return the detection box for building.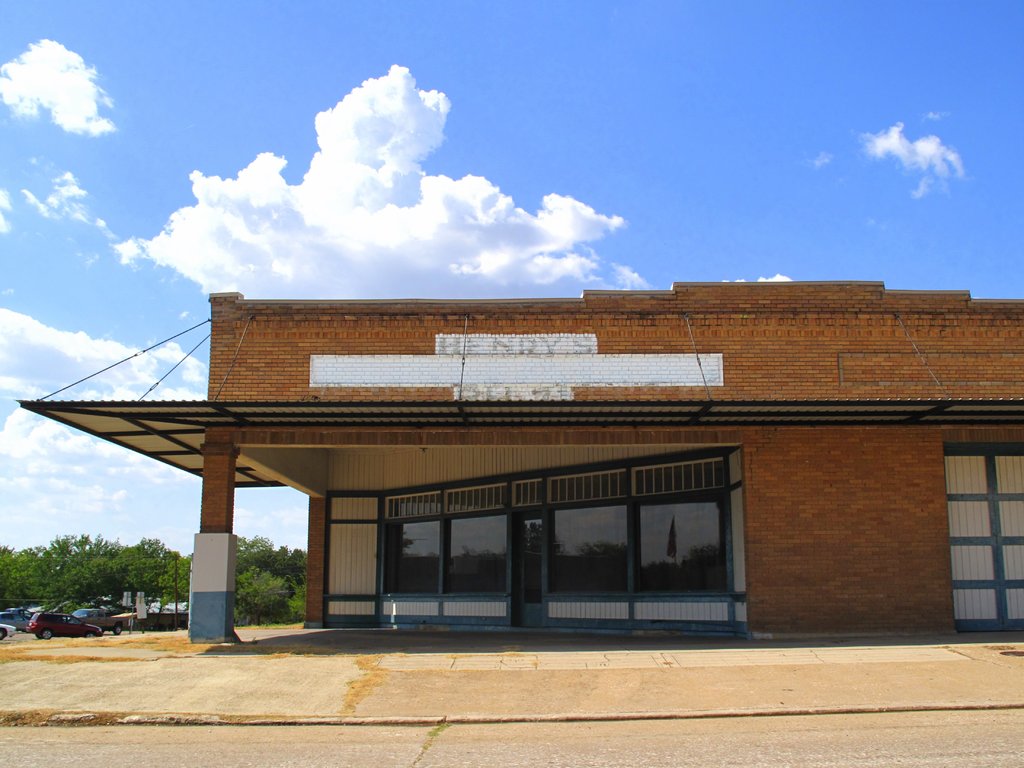
left=14, top=284, right=1023, bottom=647.
